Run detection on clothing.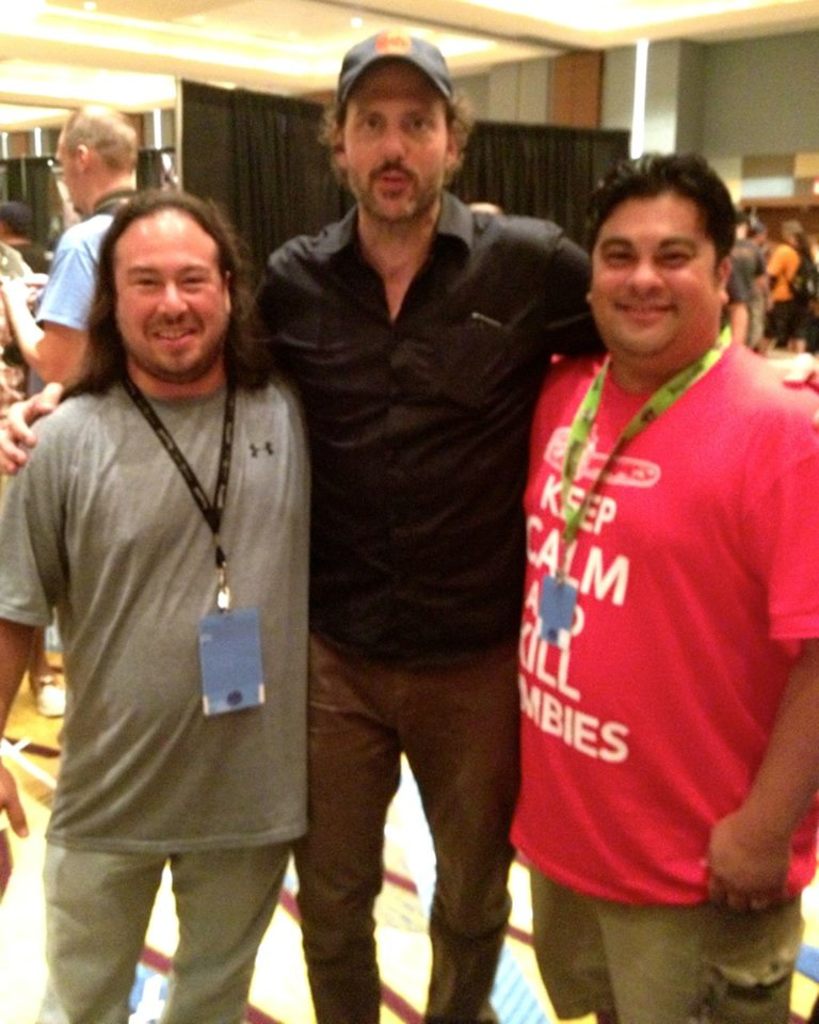
Result: [left=15, top=243, right=50, bottom=274].
